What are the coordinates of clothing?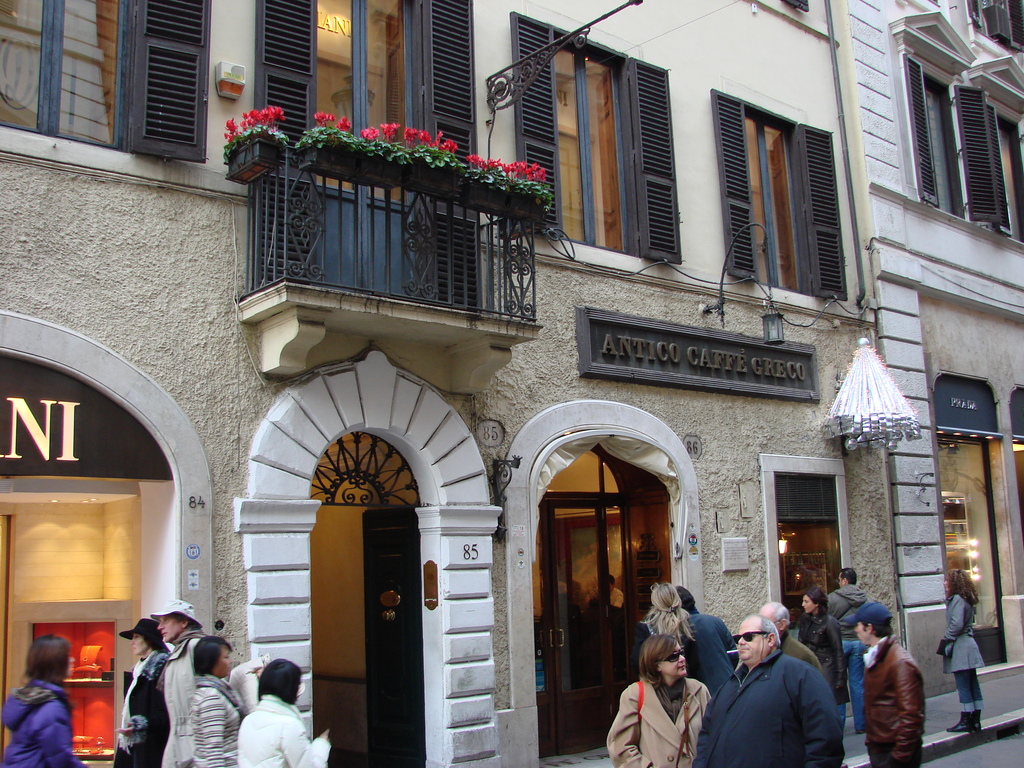
<bbox>807, 618, 842, 653</bbox>.
